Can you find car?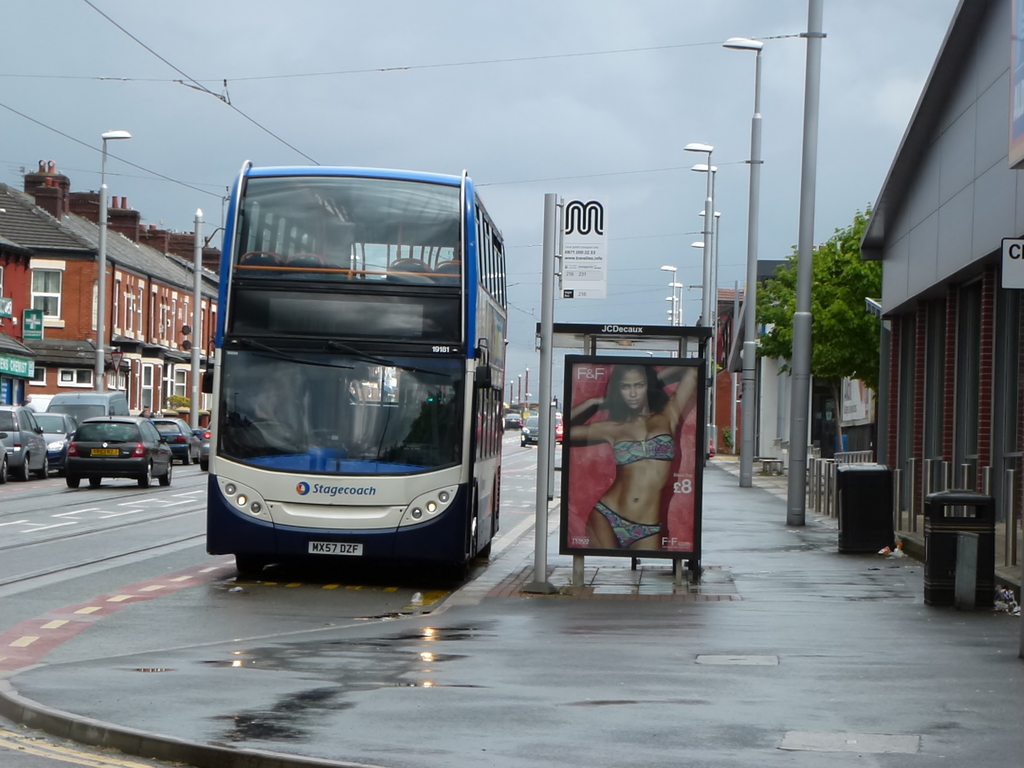
Yes, bounding box: {"left": 44, "top": 404, "right": 165, "bottom": 495}.
